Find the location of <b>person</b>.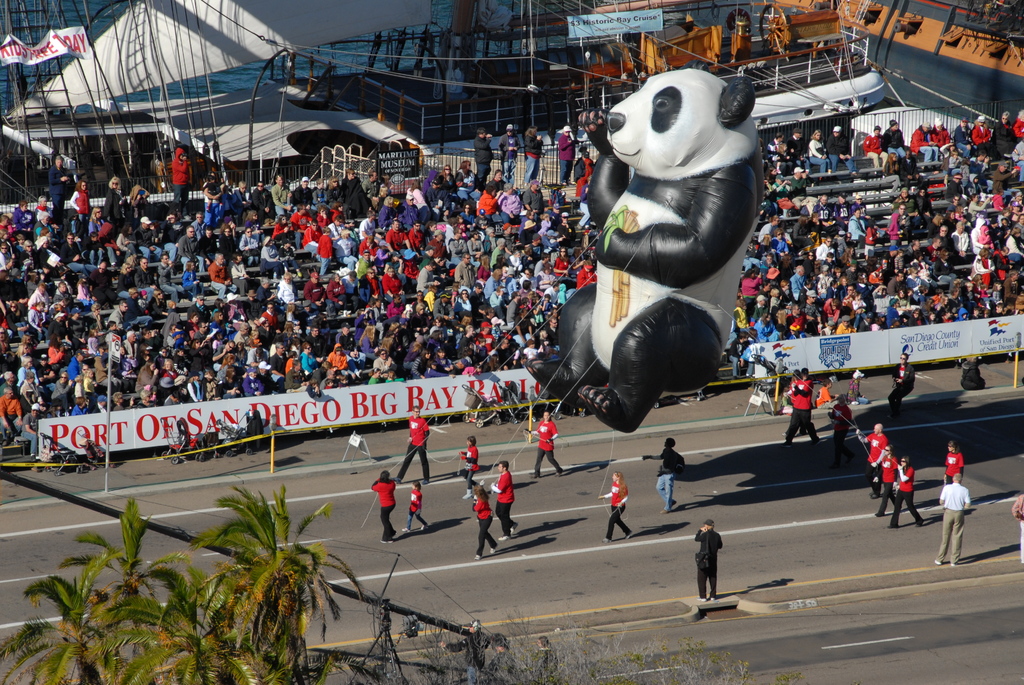
Location: Rect(396, 407, 430, 476).
